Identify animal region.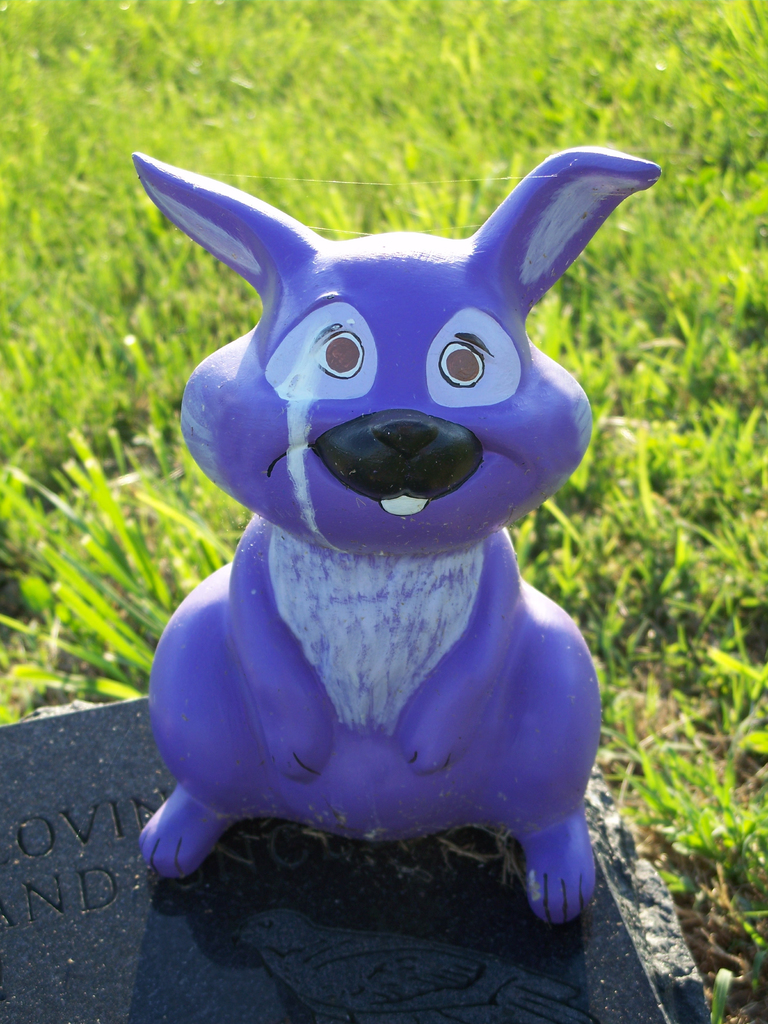
Region: box=[126, 156, 669, 910].
